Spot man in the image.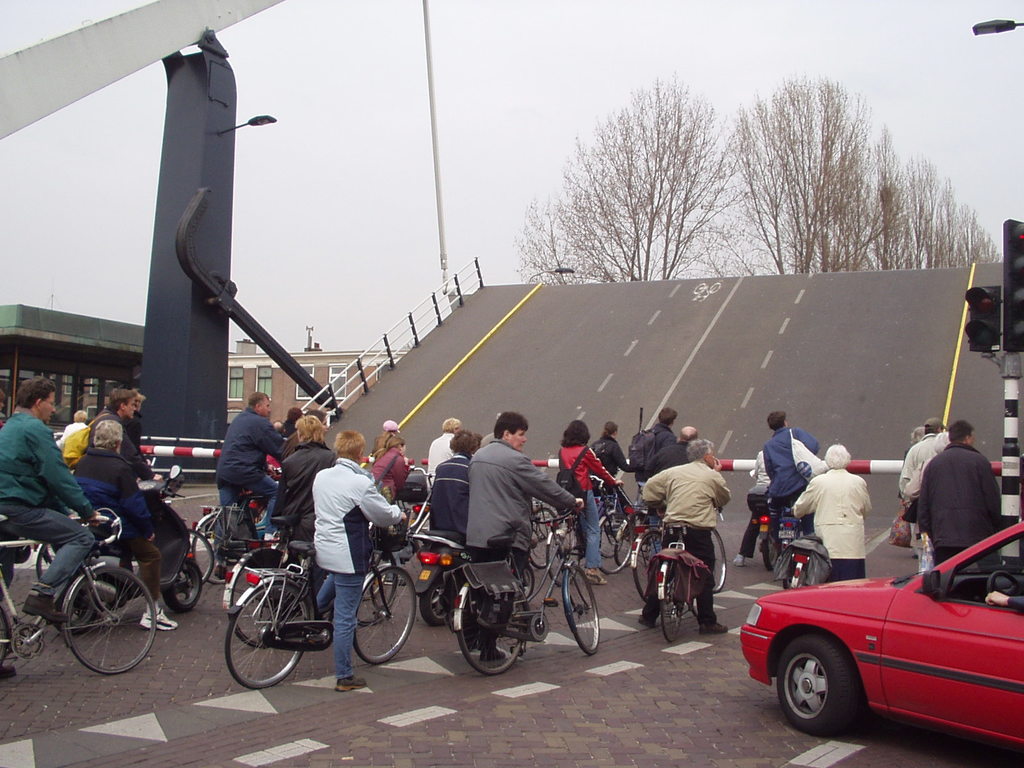
man found at bbox=(429, 429, 479, 536).
